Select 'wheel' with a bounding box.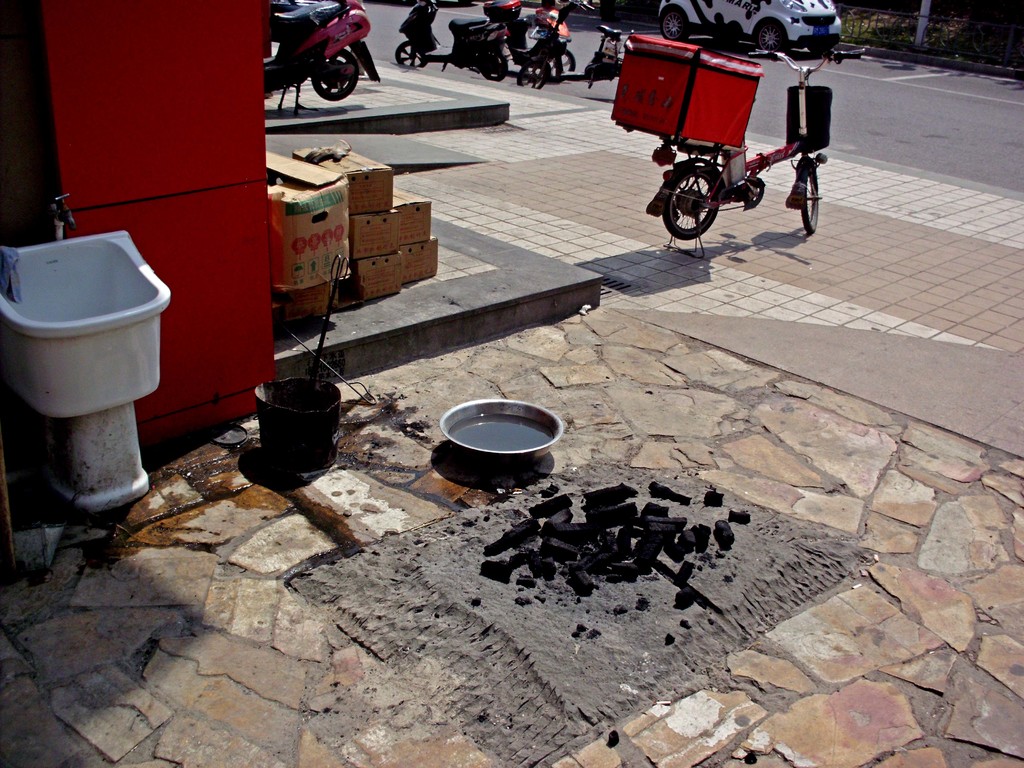
<bbox>756, 21, 783, 60</bbox>.
